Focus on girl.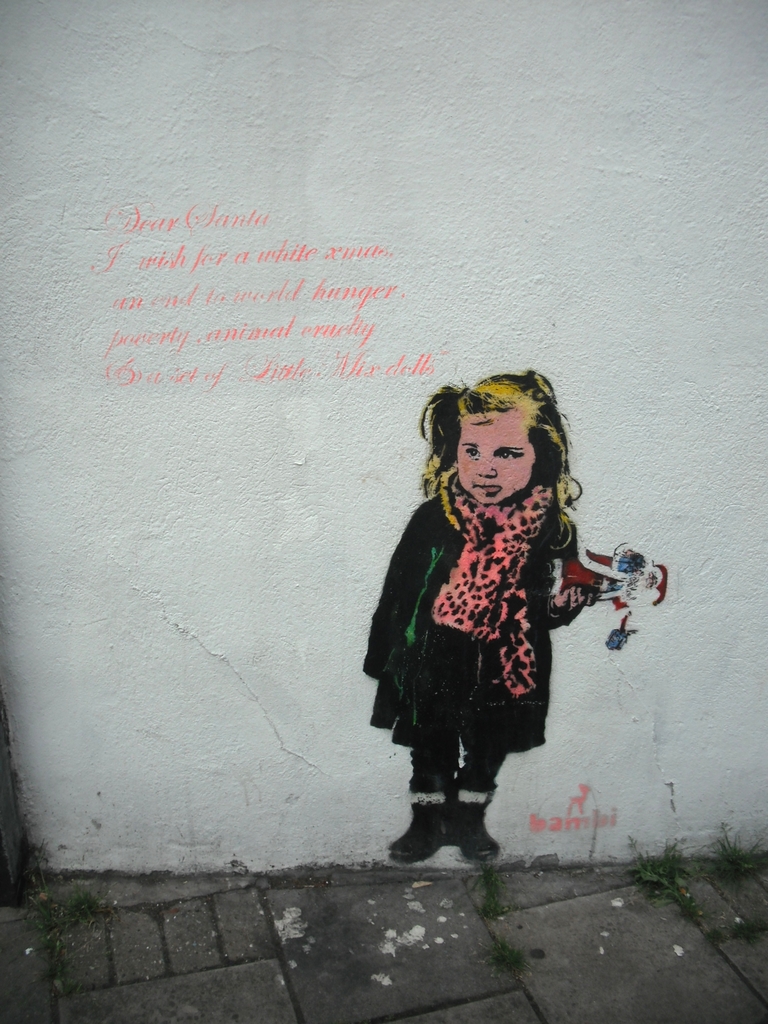
Focused at bbox=(365, 338, 635, 871).
